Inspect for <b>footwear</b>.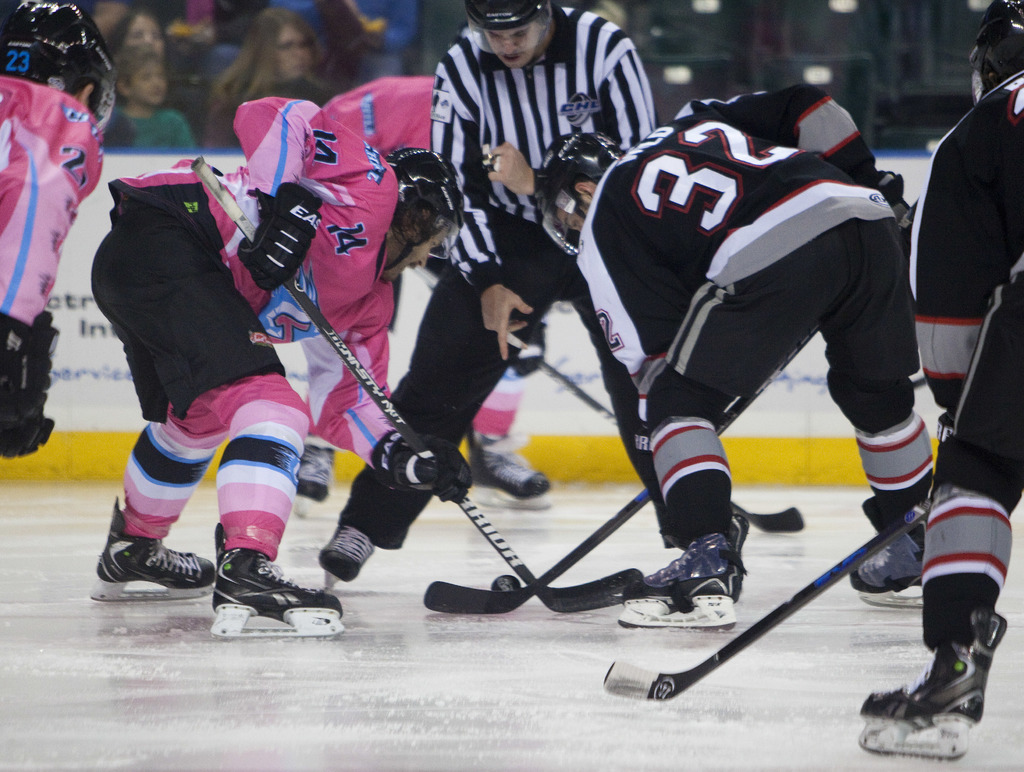
Inspection: [191,557,316,630].
